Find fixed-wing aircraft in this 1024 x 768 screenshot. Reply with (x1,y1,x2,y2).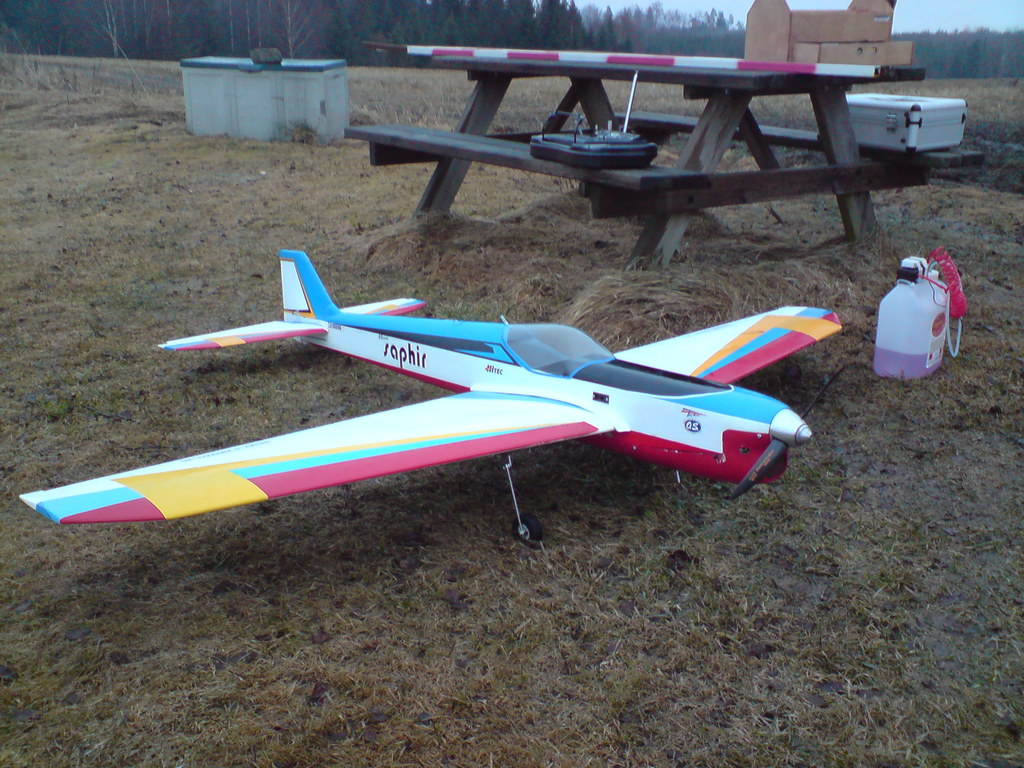
(17,244,839,547).
